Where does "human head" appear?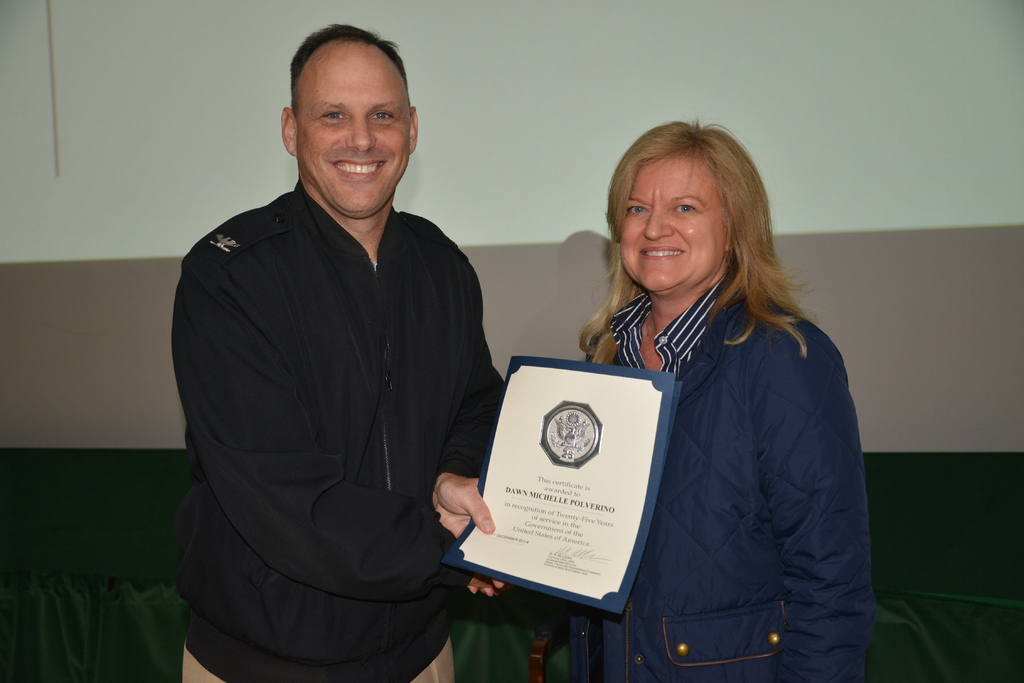
Appears at Rect(603, 119, 768, 282).
